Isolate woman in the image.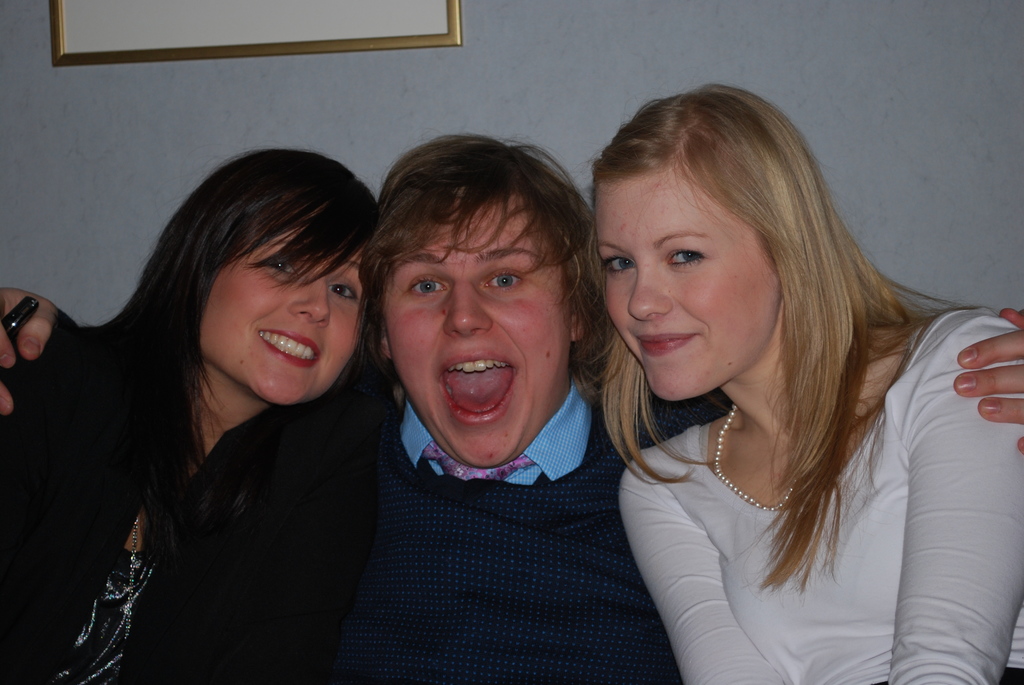
Isolated region: (19, 122, 433, 679).
